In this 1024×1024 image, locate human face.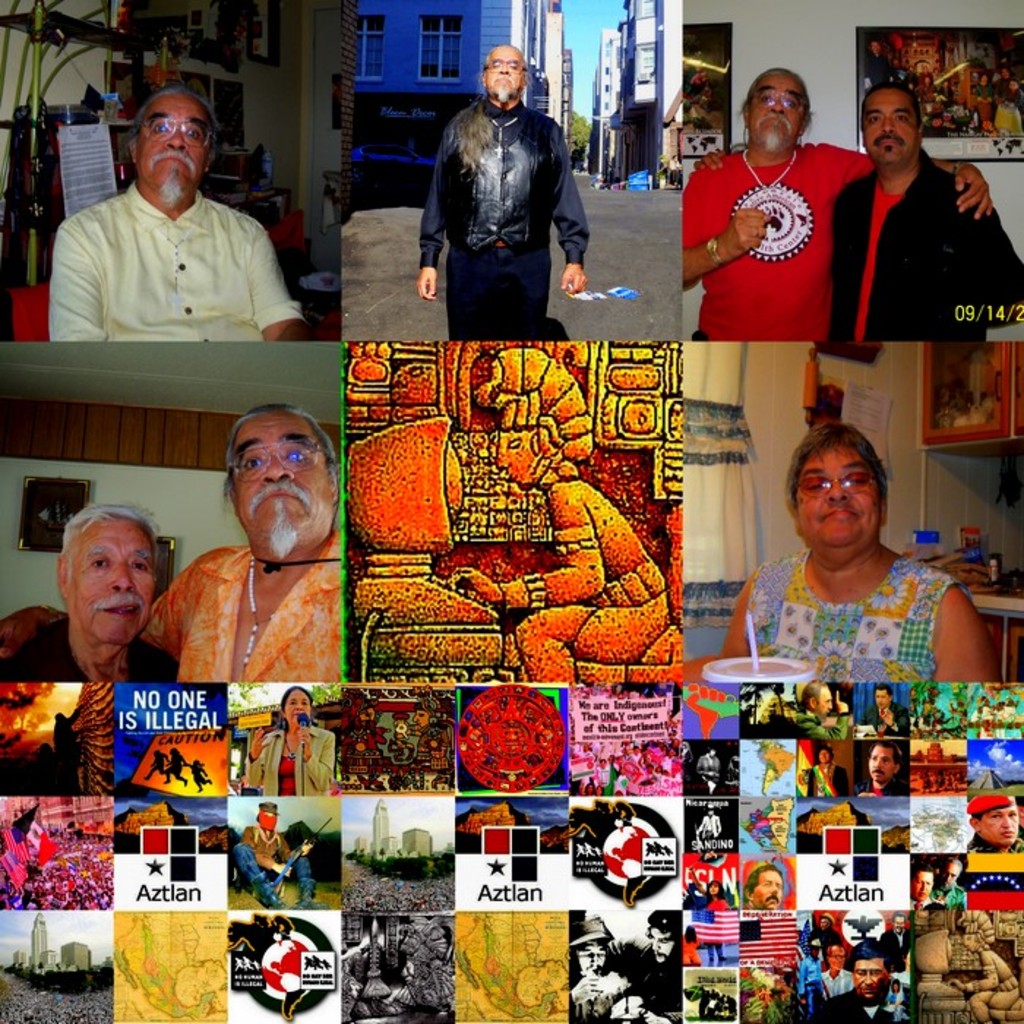
Bounding box: 797:448:884:551.
